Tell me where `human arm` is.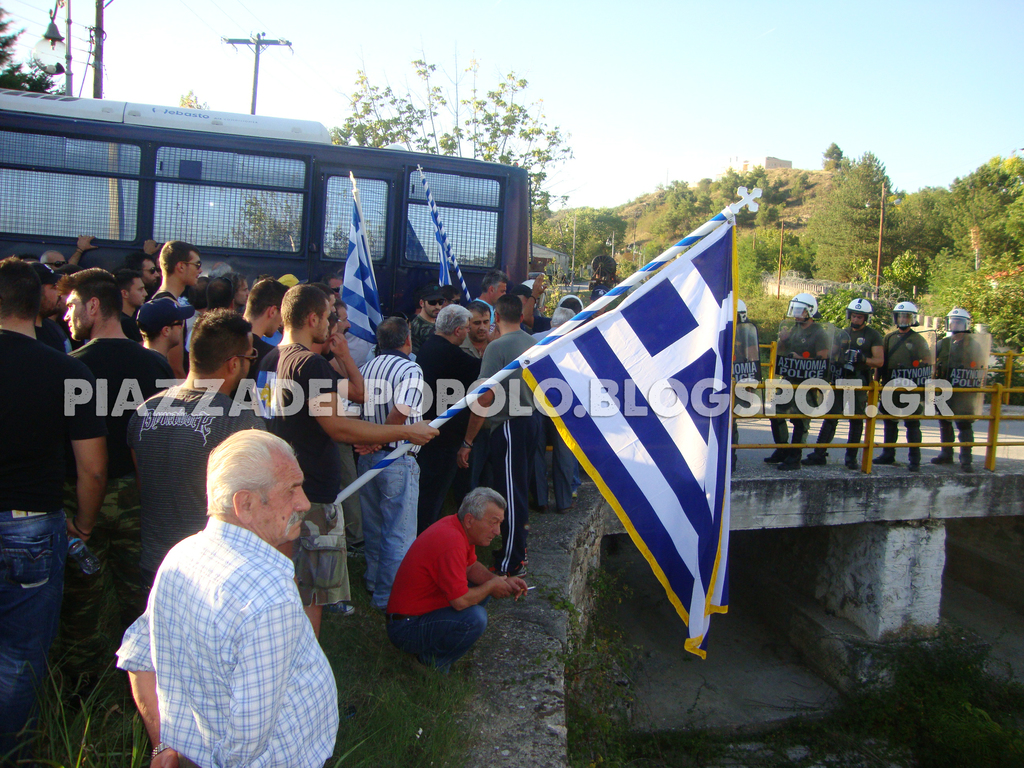
`human arm` is at [166,323,186,382].
